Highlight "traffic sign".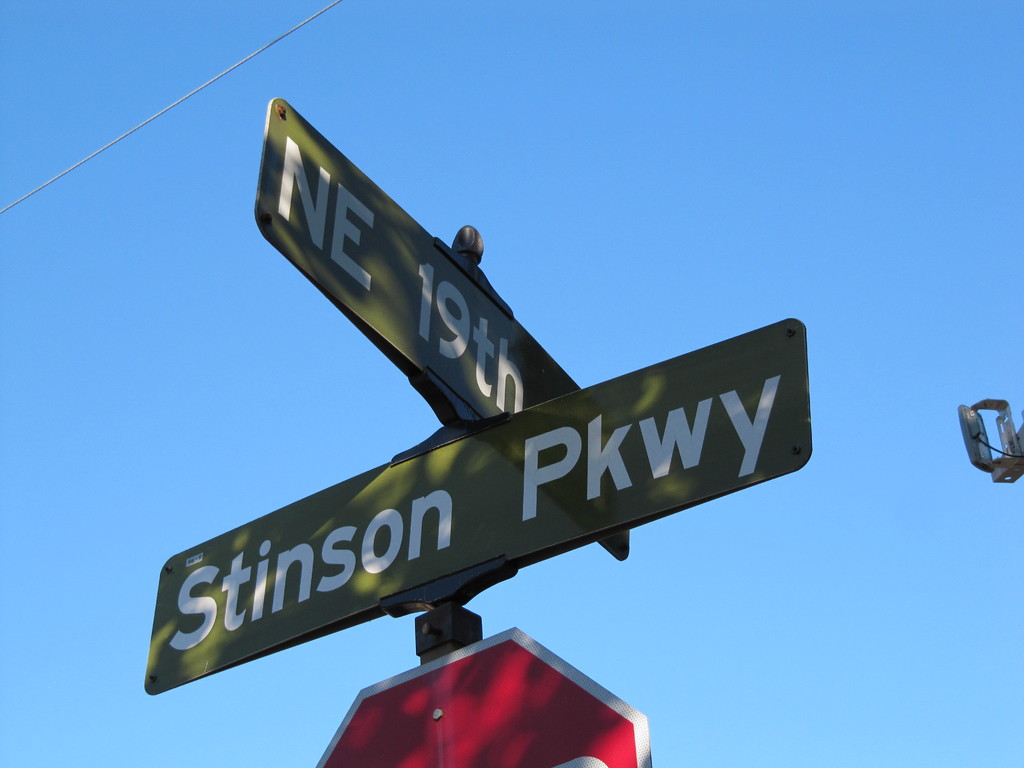
Highlighted region: 313/628/648/767.
